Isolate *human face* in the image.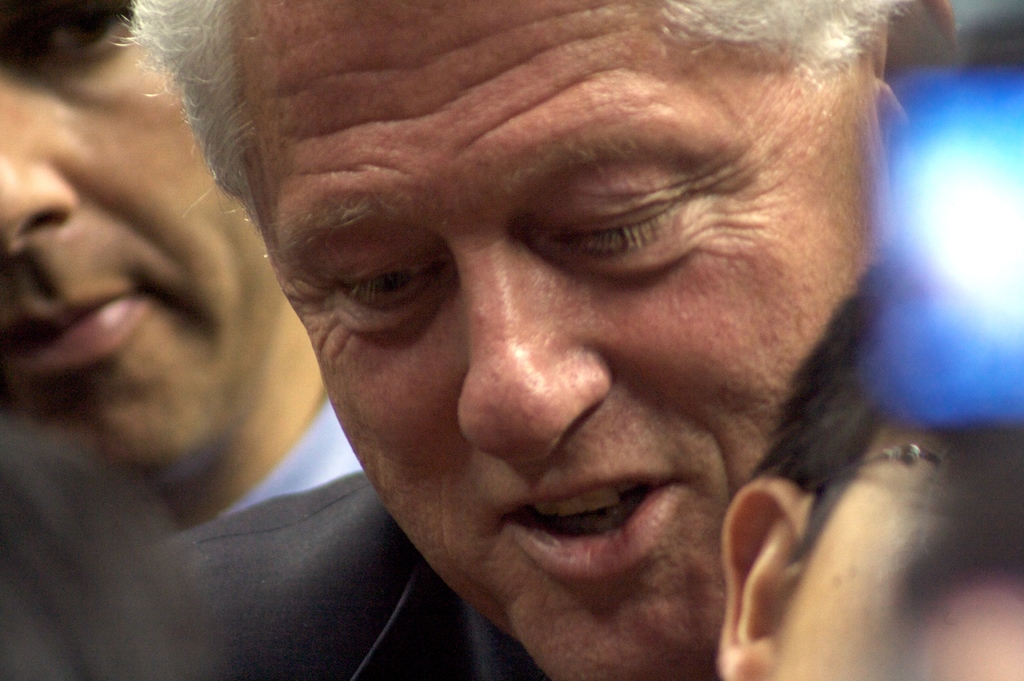
Isolated region: (left=0, top=0, right=282, bottom=496).
